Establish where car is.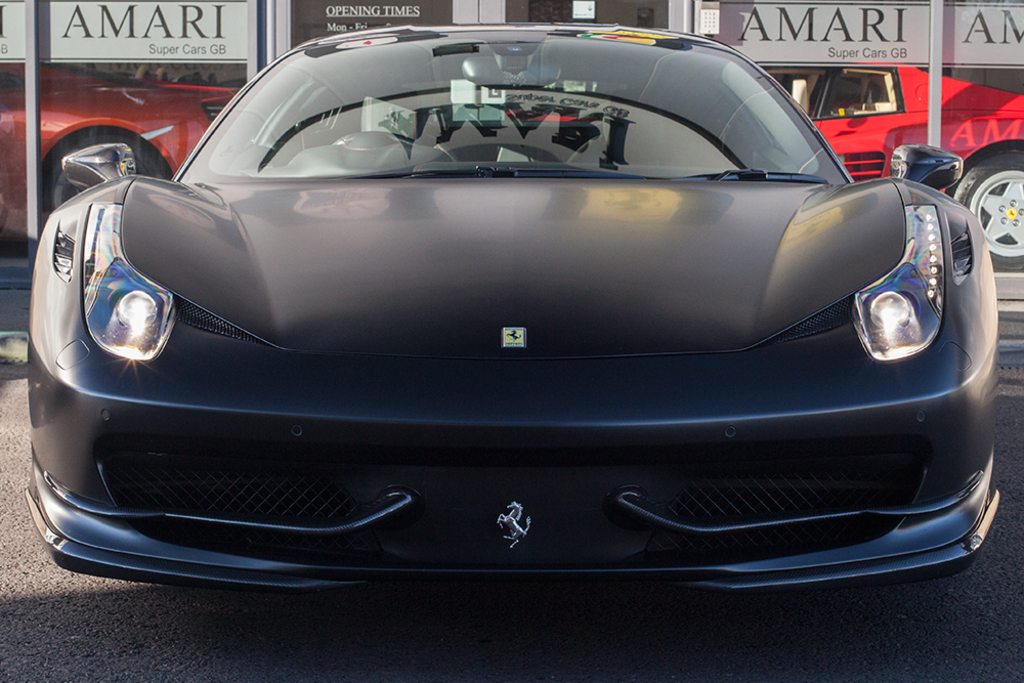
Established at bbox=[0, 53, 243, 243].
